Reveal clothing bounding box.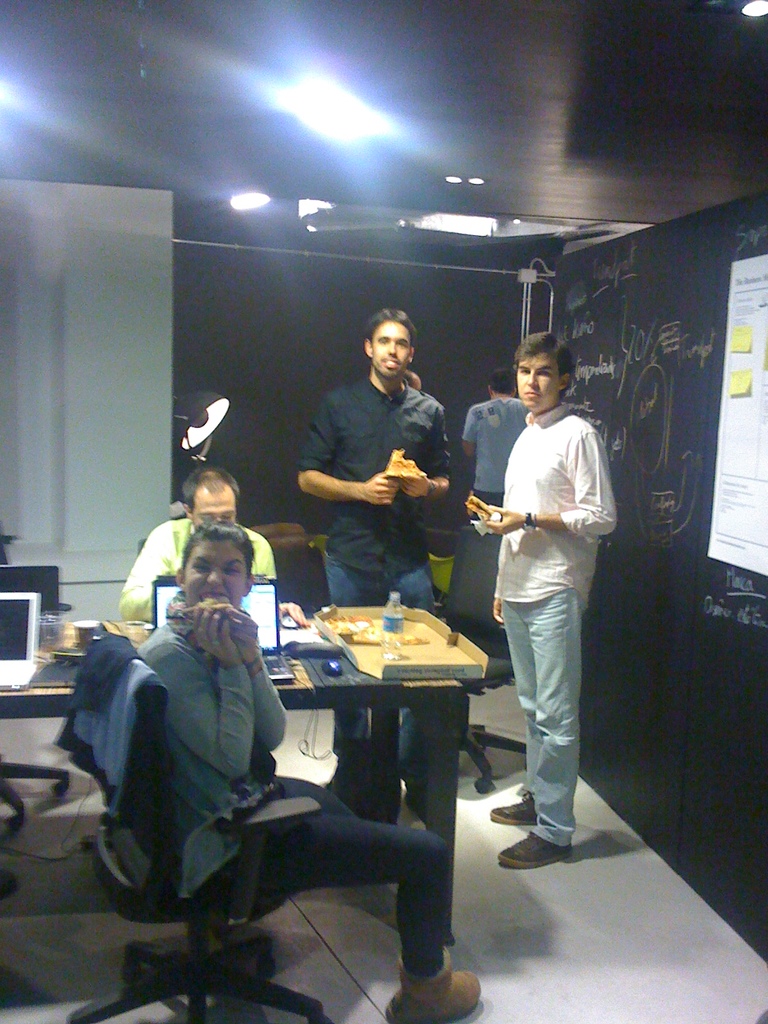
Revealed: region(457, 327, 627, 838).
